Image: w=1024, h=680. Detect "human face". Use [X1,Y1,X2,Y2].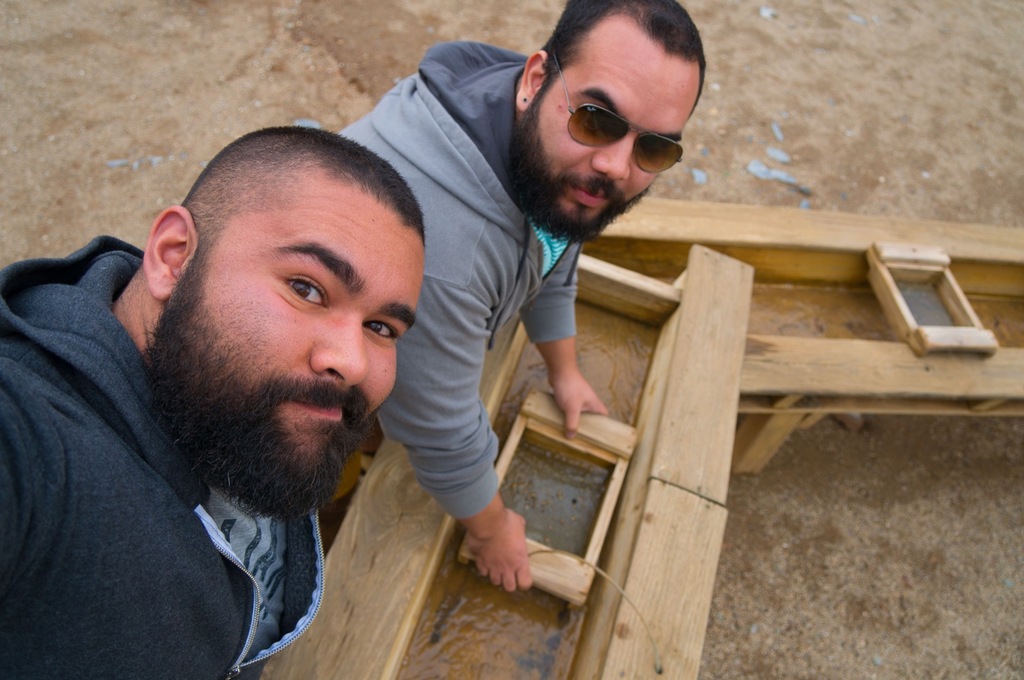
[147,177,424,523].
